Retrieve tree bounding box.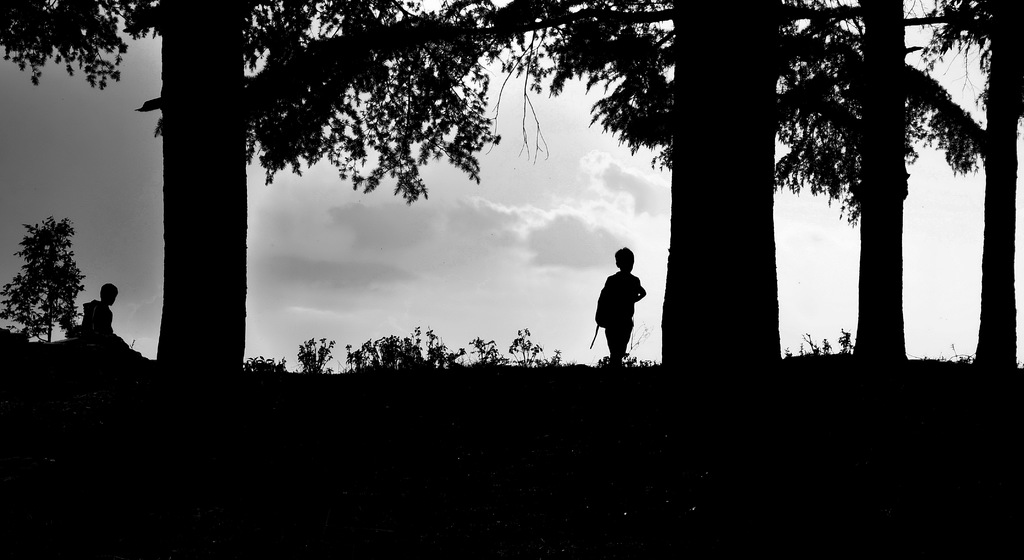
Bounding box: {"left": 1, "top": 0, "right": 544, "bottom": 383}.
